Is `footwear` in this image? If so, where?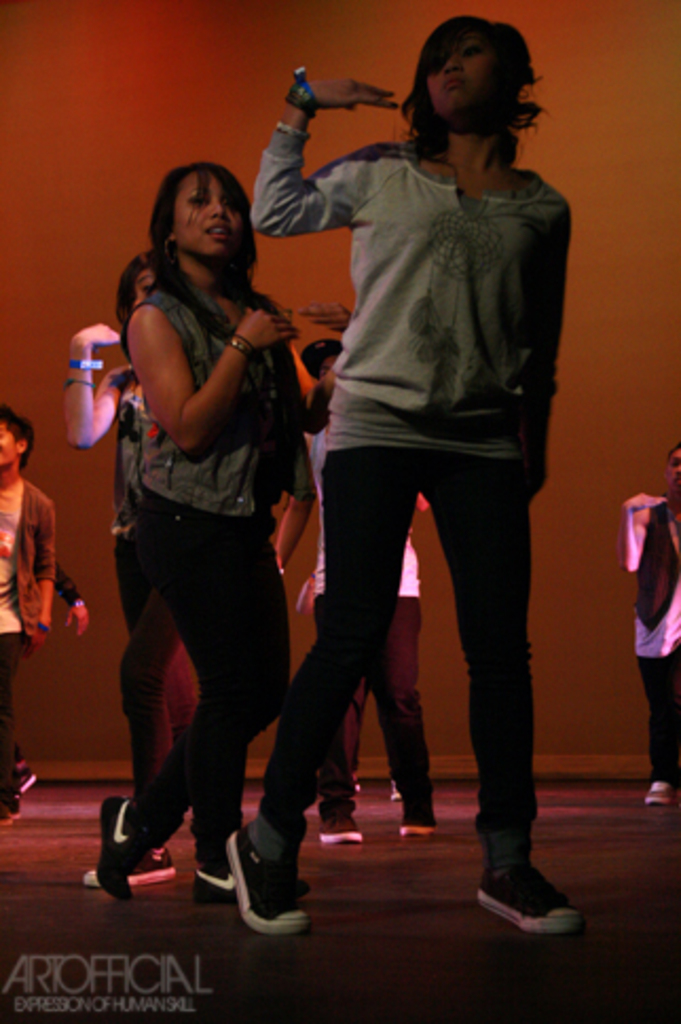
Yes, at [104,793,152,912].
